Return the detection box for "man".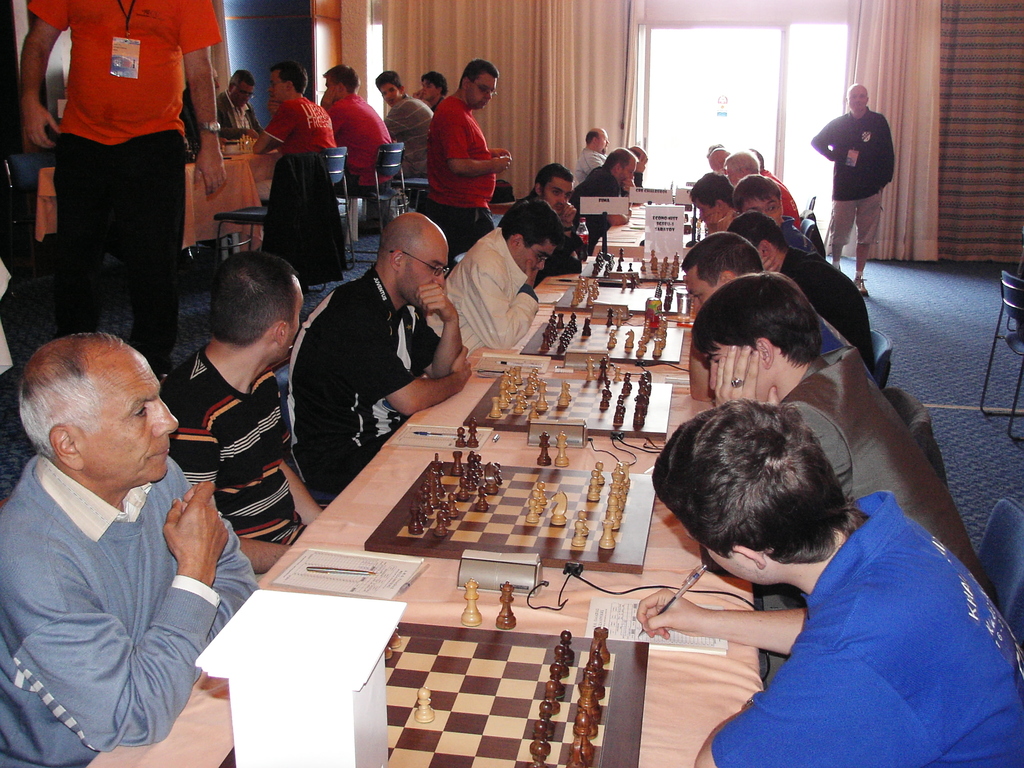
676/230/863/372.
